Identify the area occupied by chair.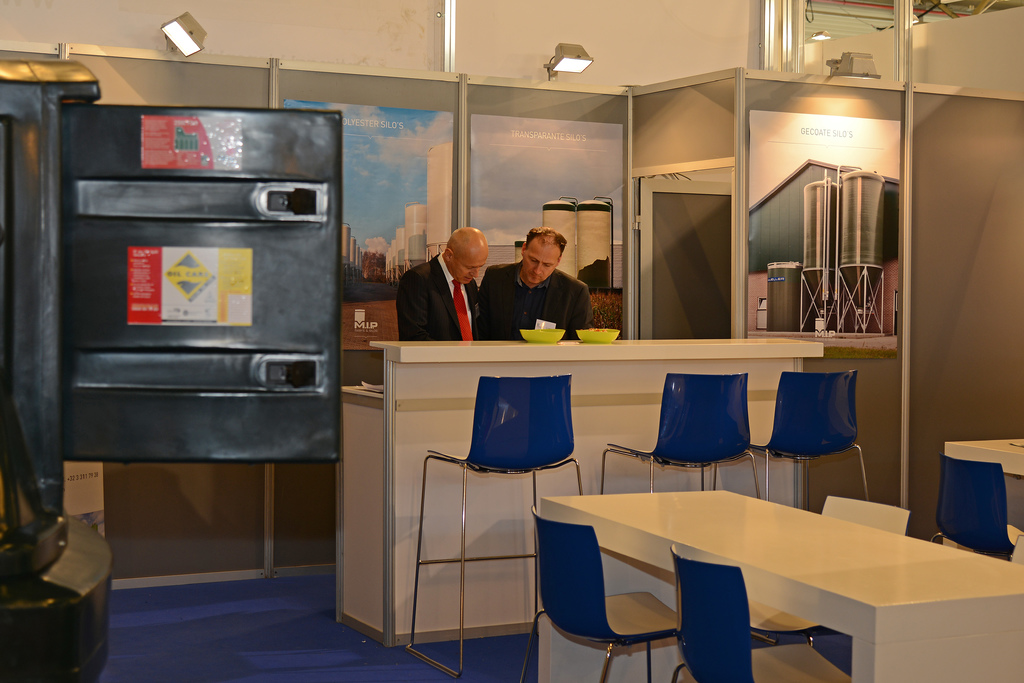
Area: 749, 493, 913, 636.
